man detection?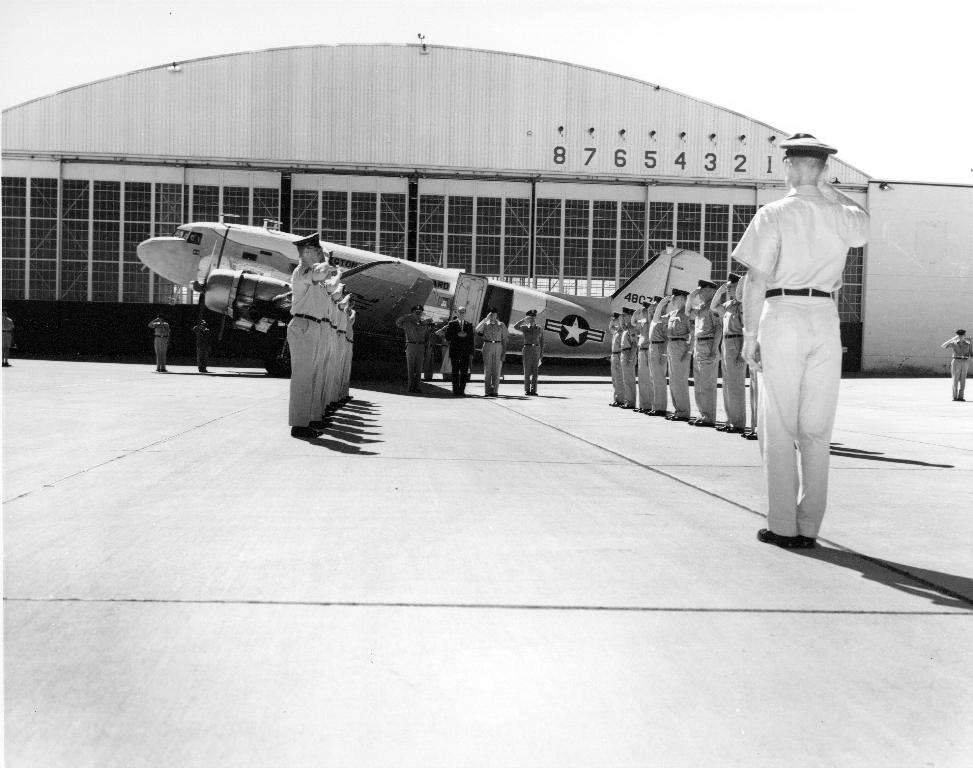
<box>713,268,745,431</box>
